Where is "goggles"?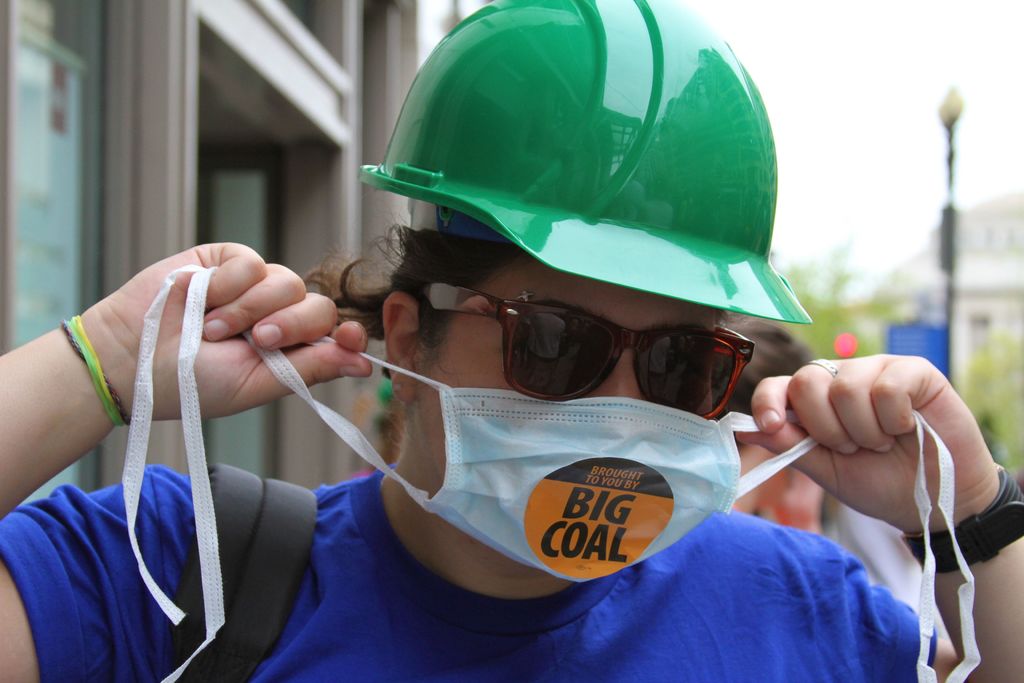
box(451, 294, 753, 400).
